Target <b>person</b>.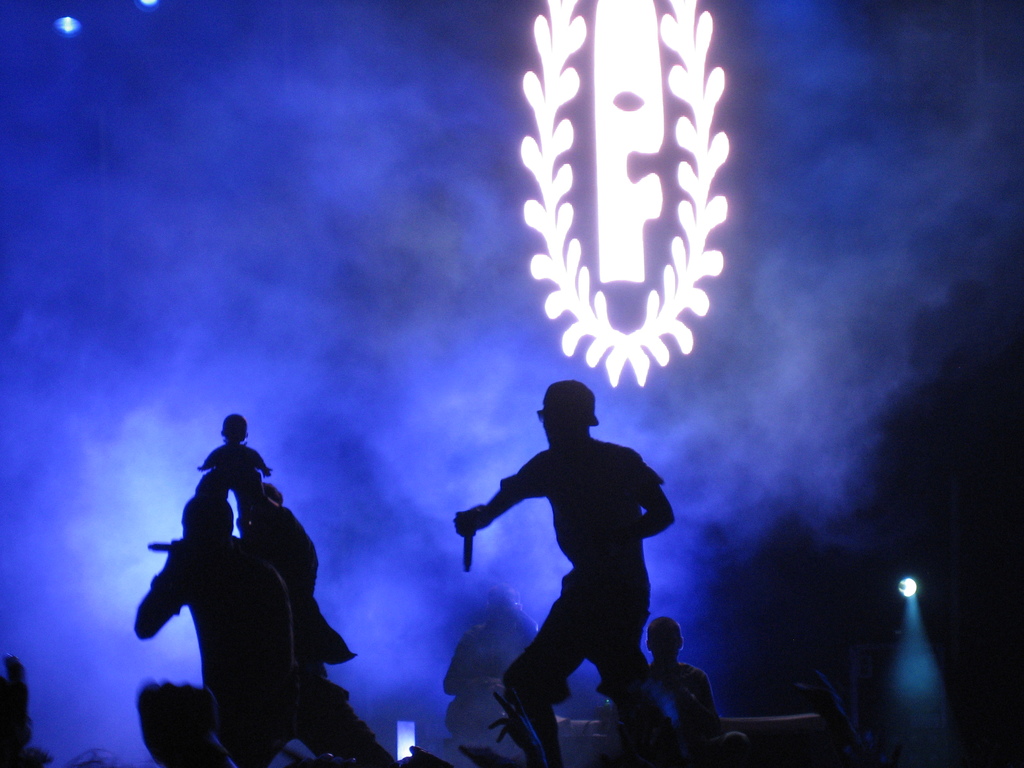
Target region: <bbox>242, 488, 394, 767</bbox>.
